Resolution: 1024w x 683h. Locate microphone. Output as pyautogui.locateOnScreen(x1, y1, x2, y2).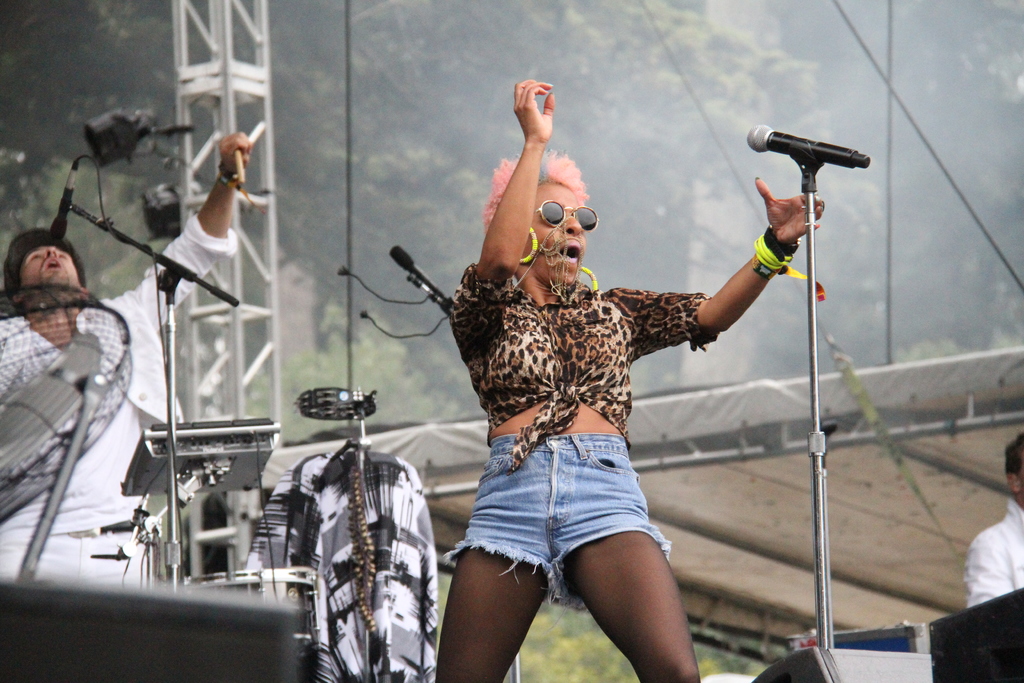
pyautogui.locateOnScreen(45, 162, 79, 238).
